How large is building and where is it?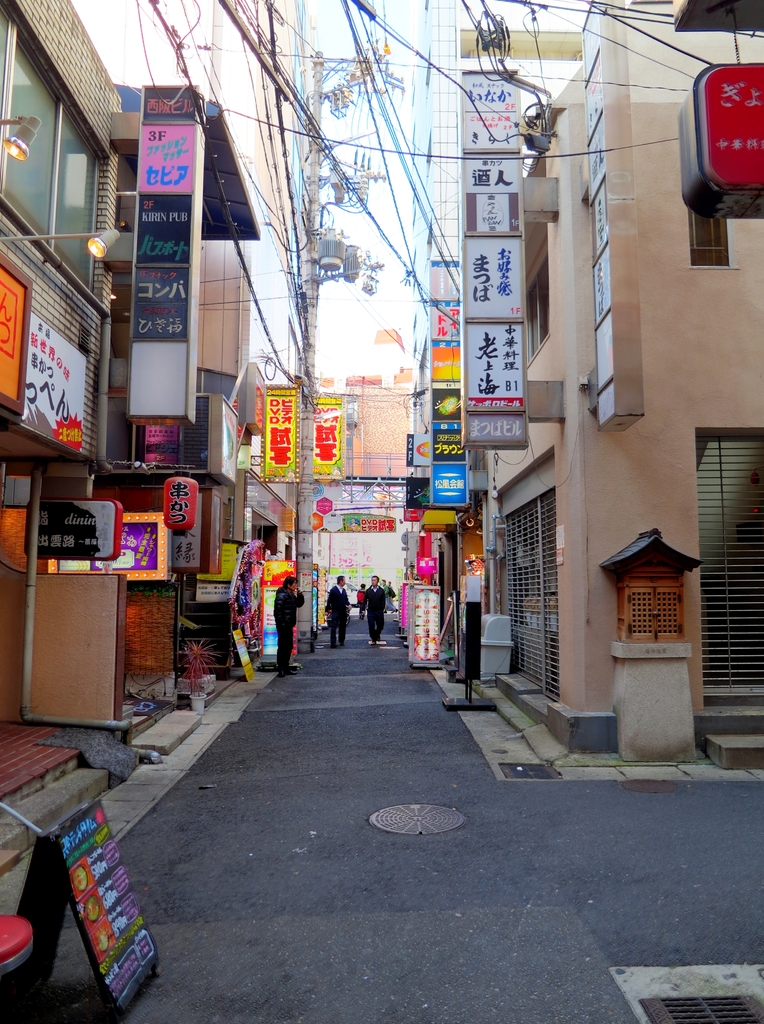
Bounding box: [0,1,124,810].
